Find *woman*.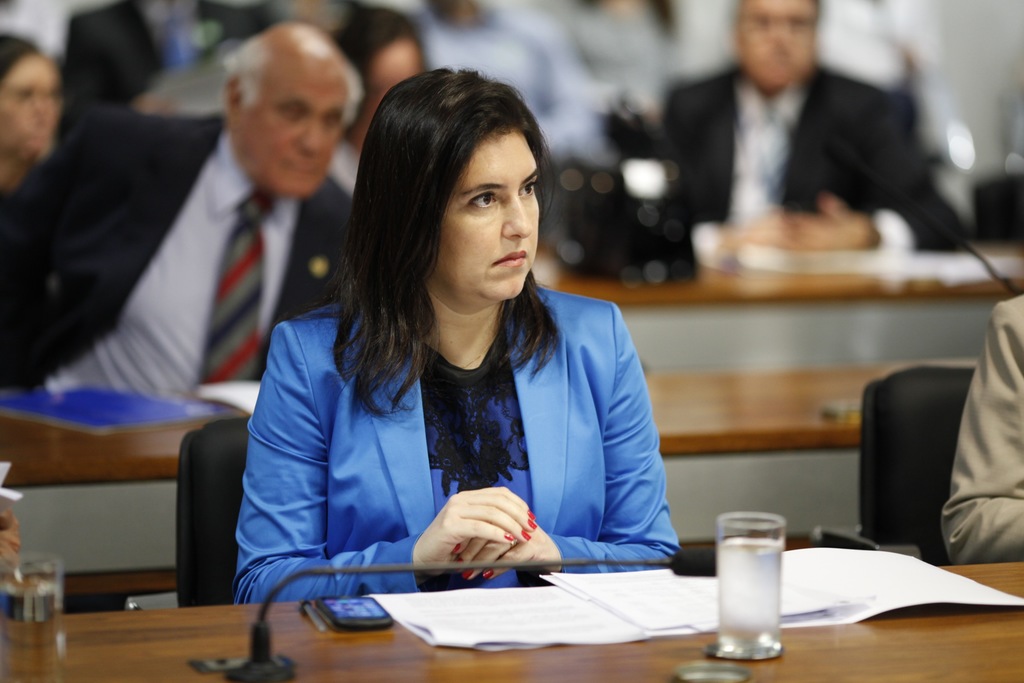
region(237, 64, 682, 597).
